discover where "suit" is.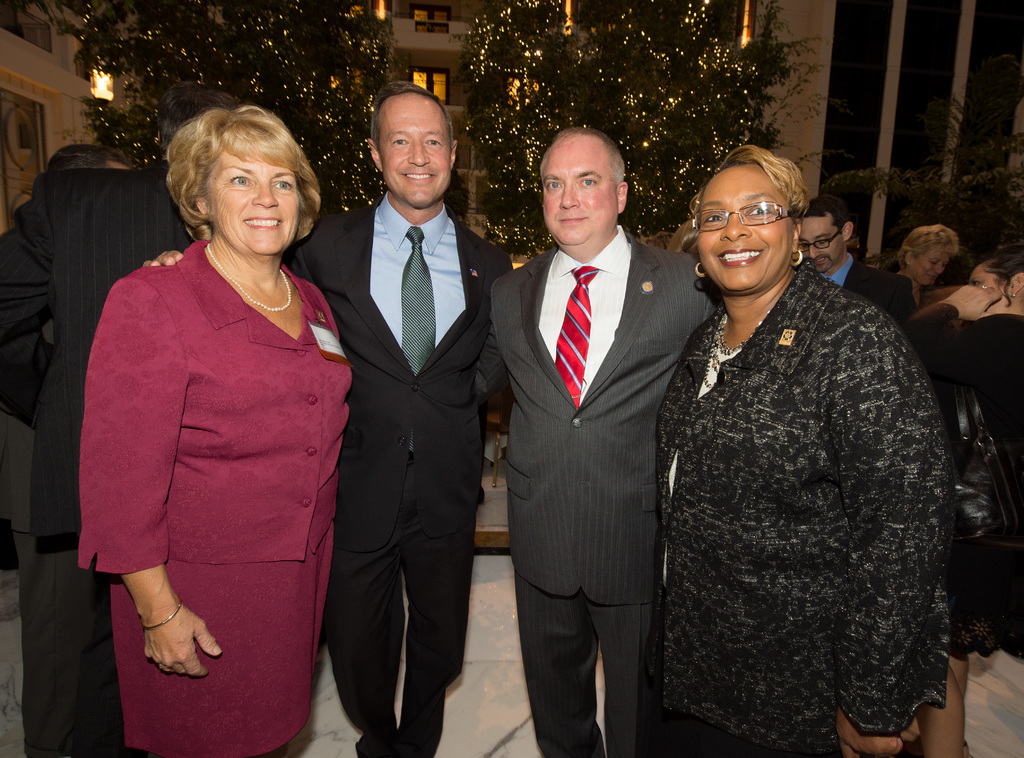
Discovered at 74:236:355:757.
